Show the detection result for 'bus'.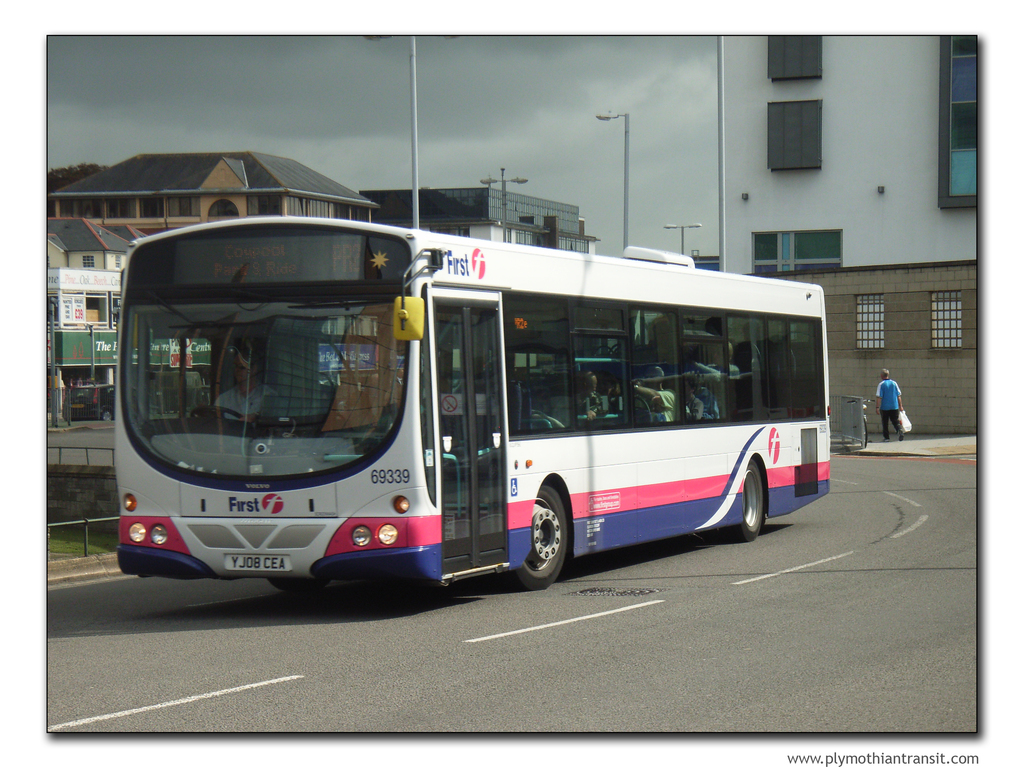
[113, 211, 838, 591].
